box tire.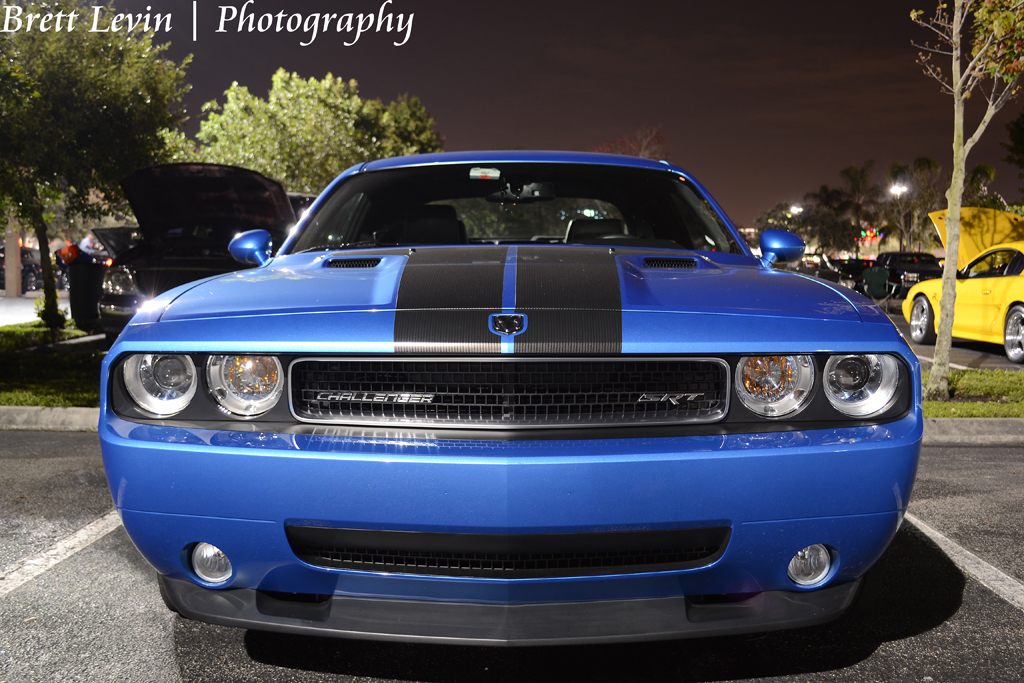
BBox(159, 571, 192, 614).
